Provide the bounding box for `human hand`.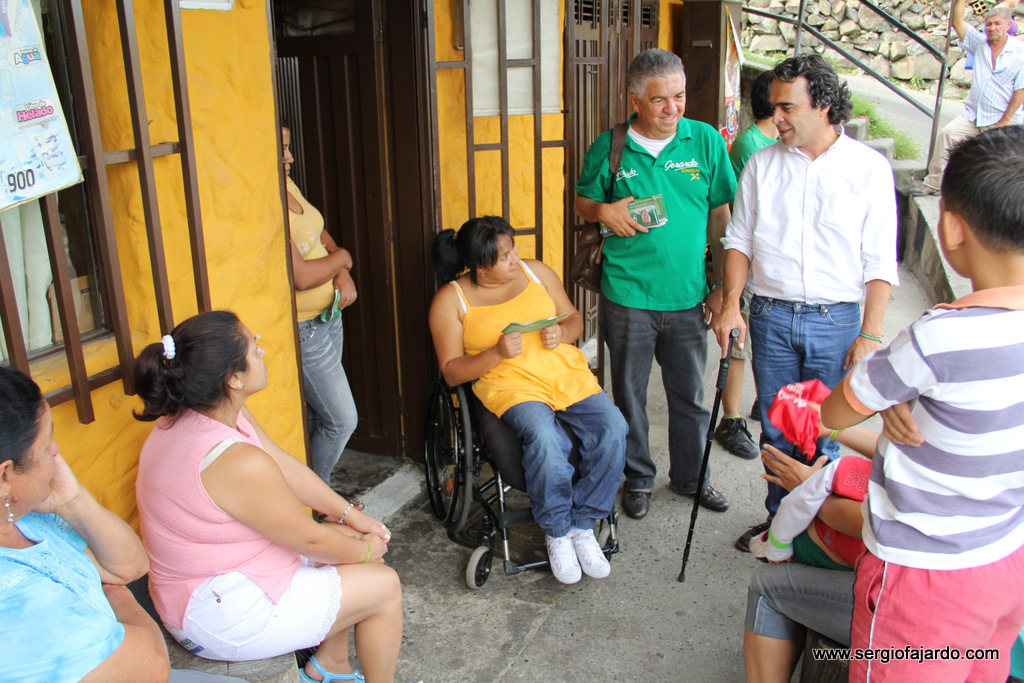
l=841, t=334, r=883, b=367.
